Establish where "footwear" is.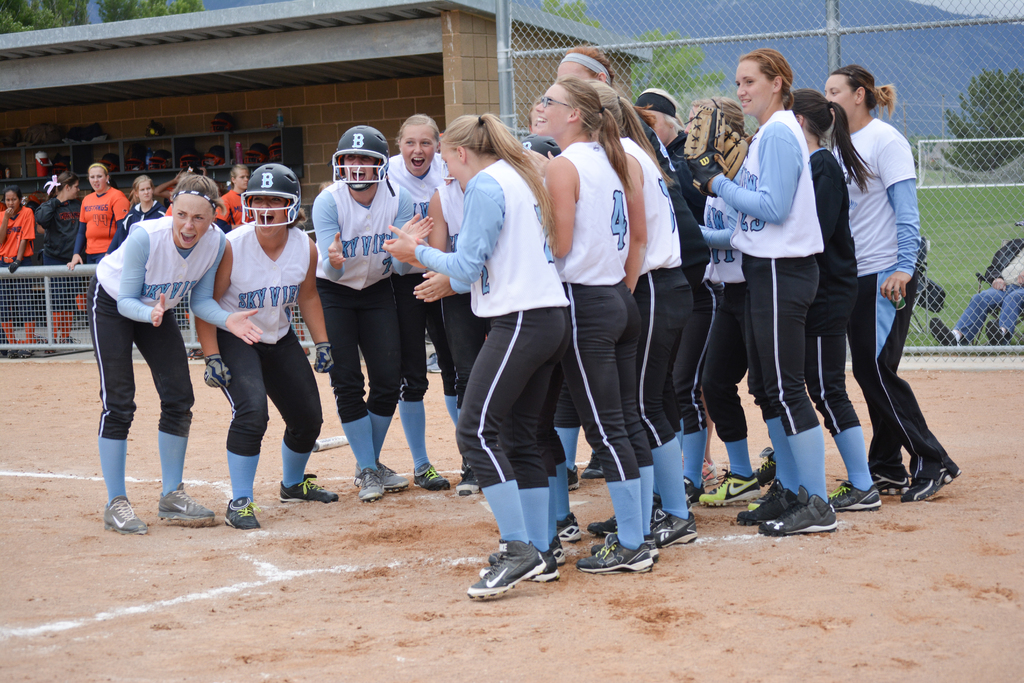
Established at box=[276, 469, 342, 504].
